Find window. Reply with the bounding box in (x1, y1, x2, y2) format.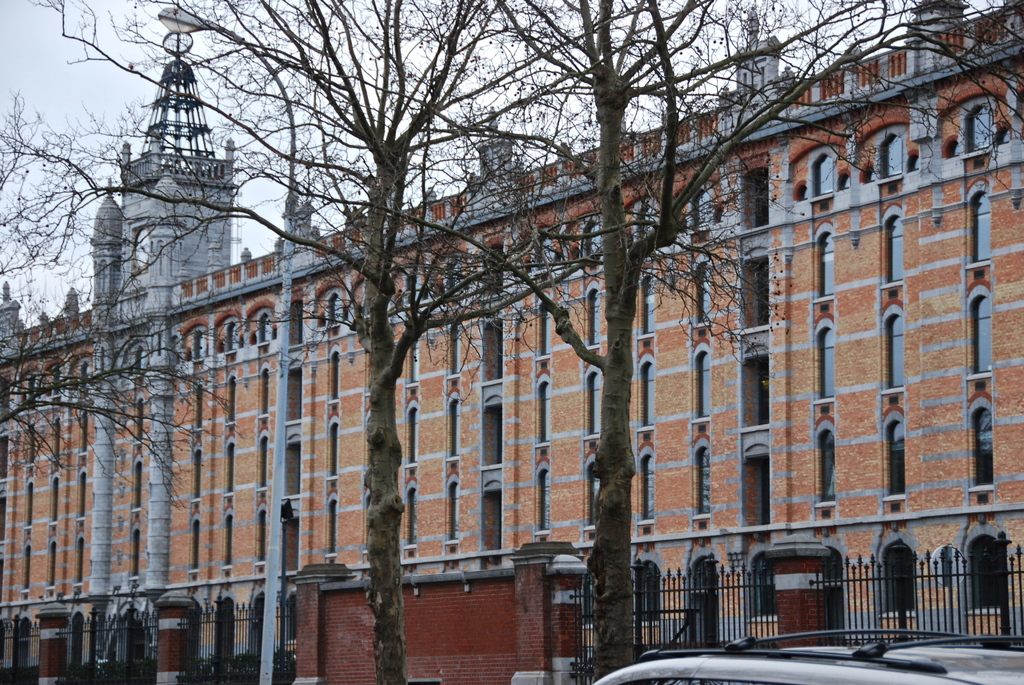
(872, 123, 904, 177).
